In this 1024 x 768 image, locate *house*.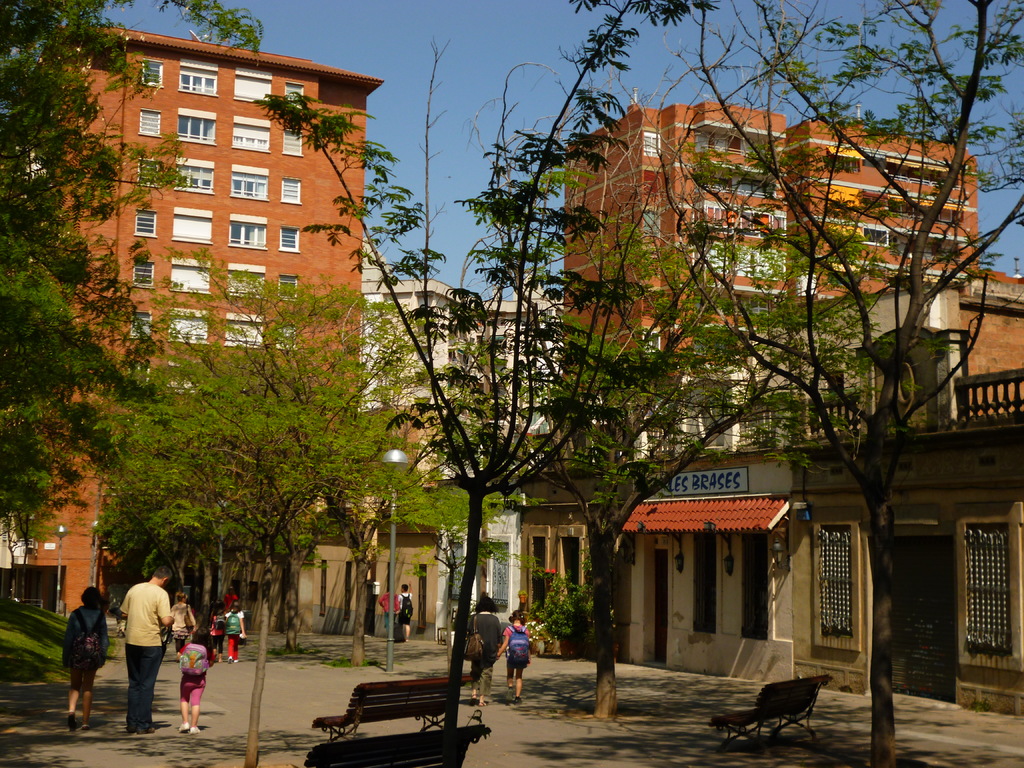
Bounding box: bbox=(218, 528, 435, 634).
